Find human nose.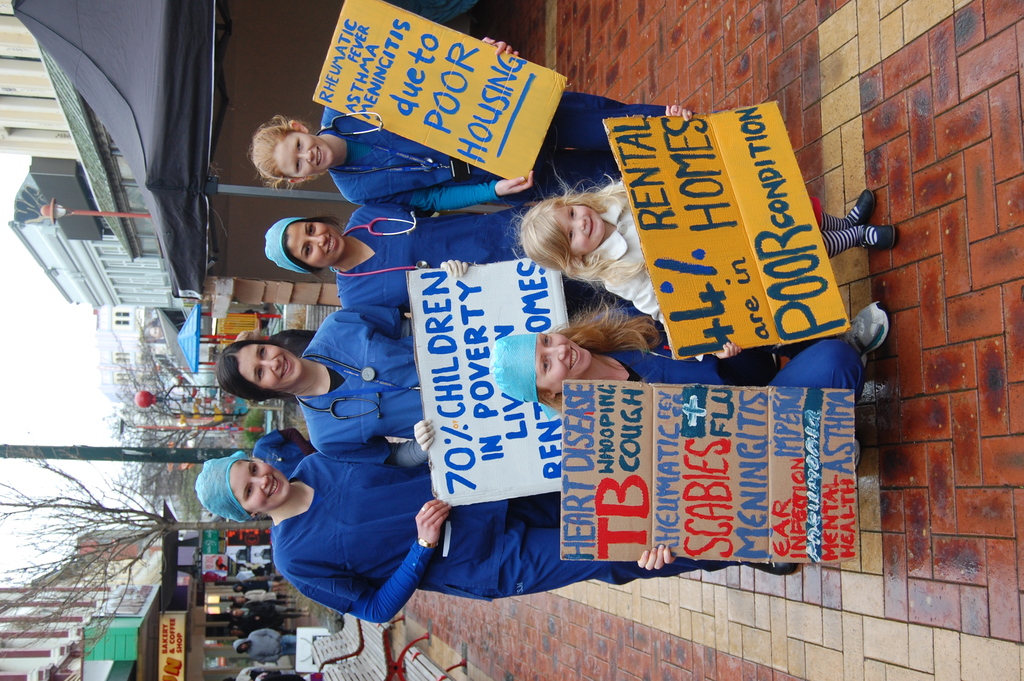
(left=298, top=151, right=310, bottom=158).
